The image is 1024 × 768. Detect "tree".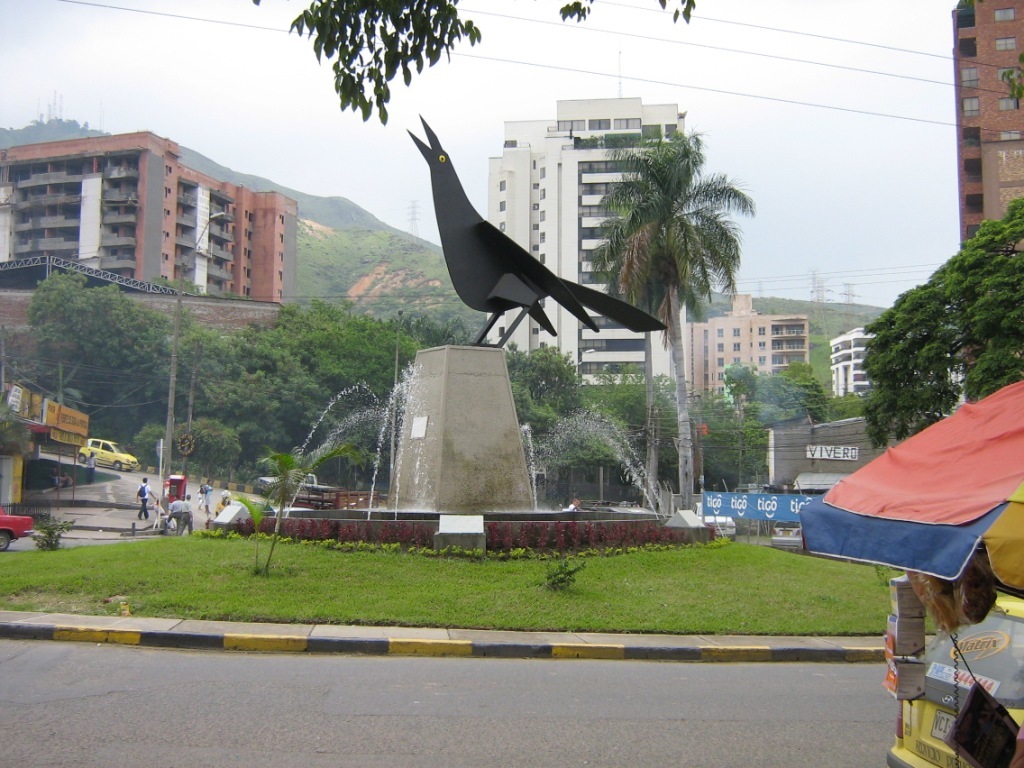
Detection: [left=504, top=329, right=570, bottom=465].
